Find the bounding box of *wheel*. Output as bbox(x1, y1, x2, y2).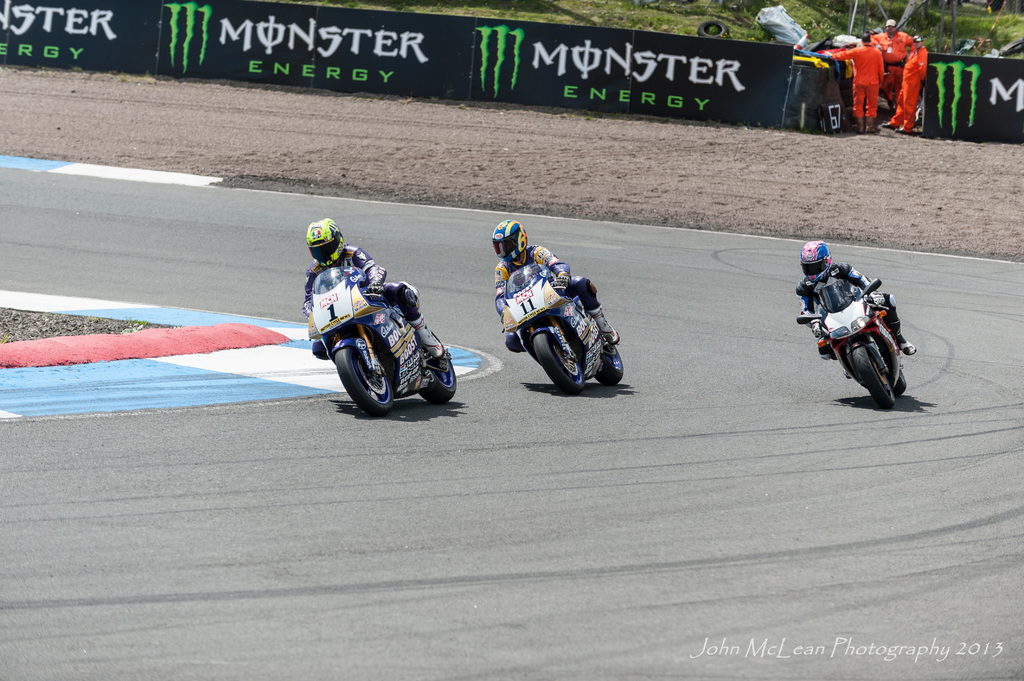
bbox(334, 348, 392, 417).
